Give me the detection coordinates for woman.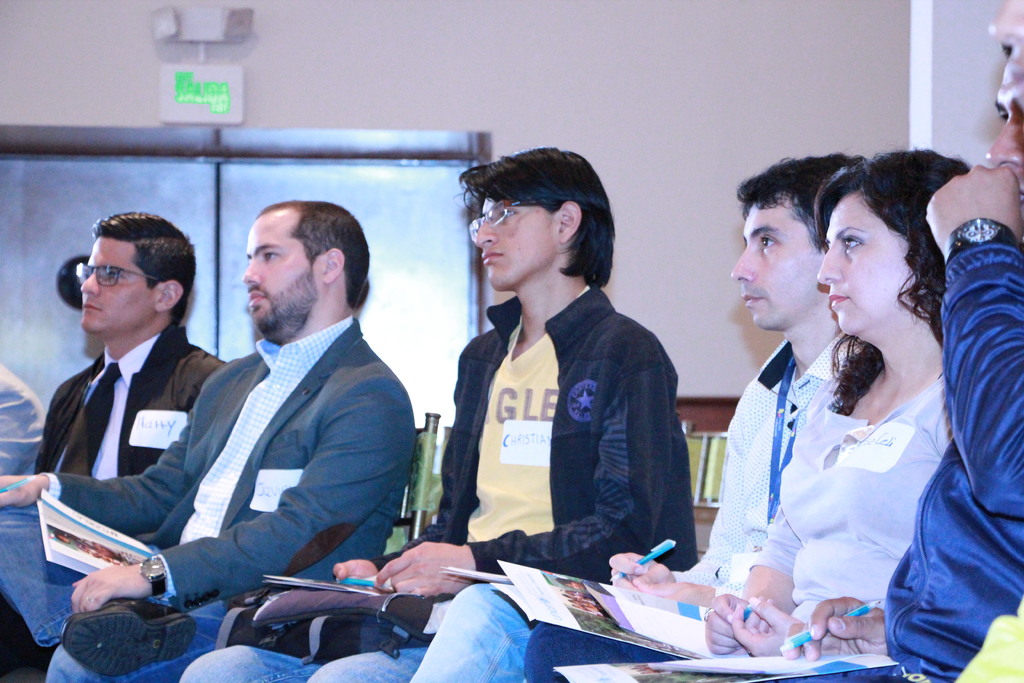
Rect(509, 158, 979, 682).
